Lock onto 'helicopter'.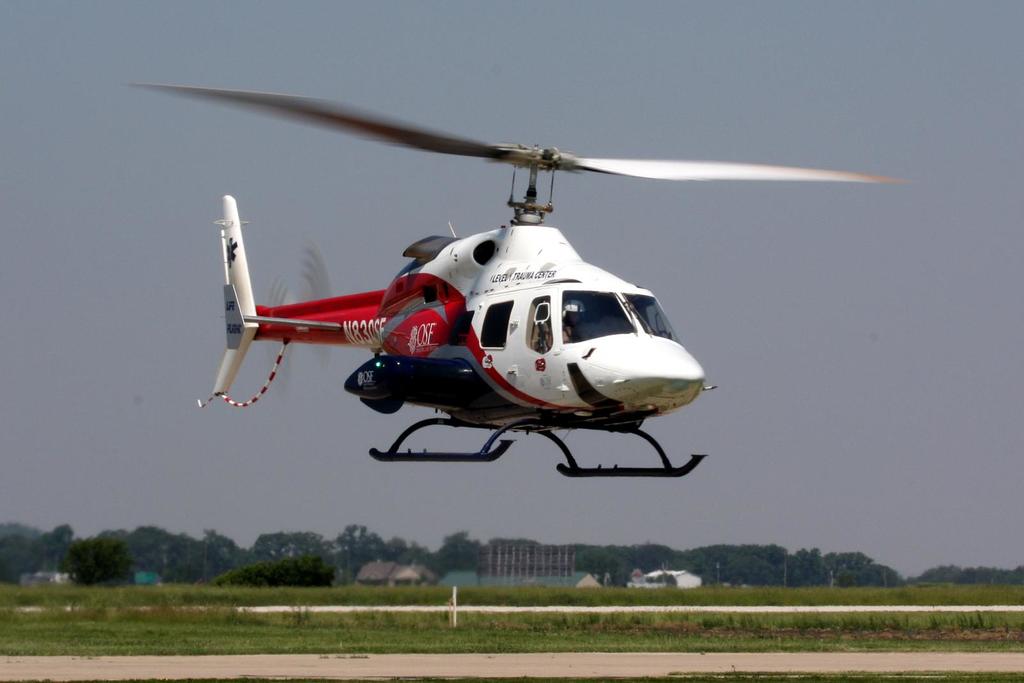
Locked: rect(144, 67, 950, 489).
